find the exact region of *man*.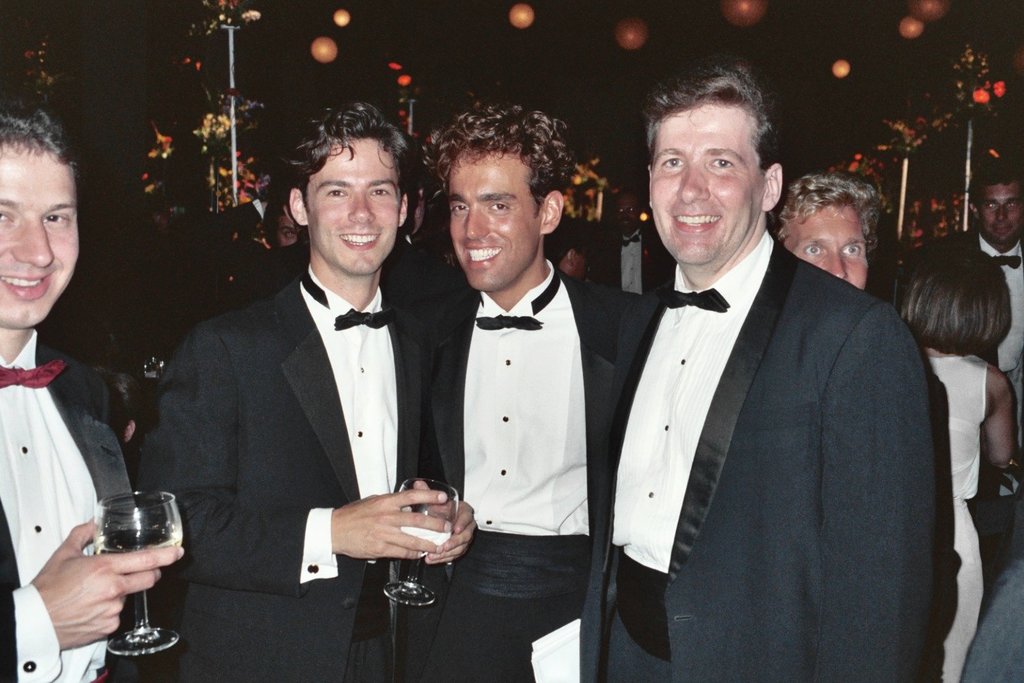
Exact region: 410 94 662 682.
